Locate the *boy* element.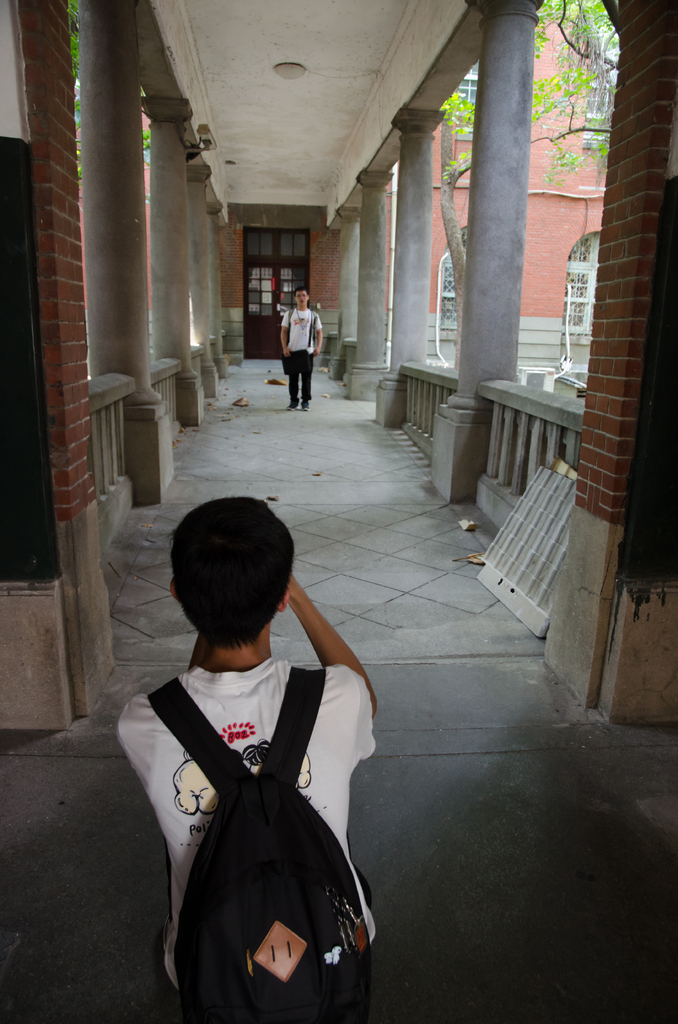
Element bbox: 280, 287, 323, 410.
